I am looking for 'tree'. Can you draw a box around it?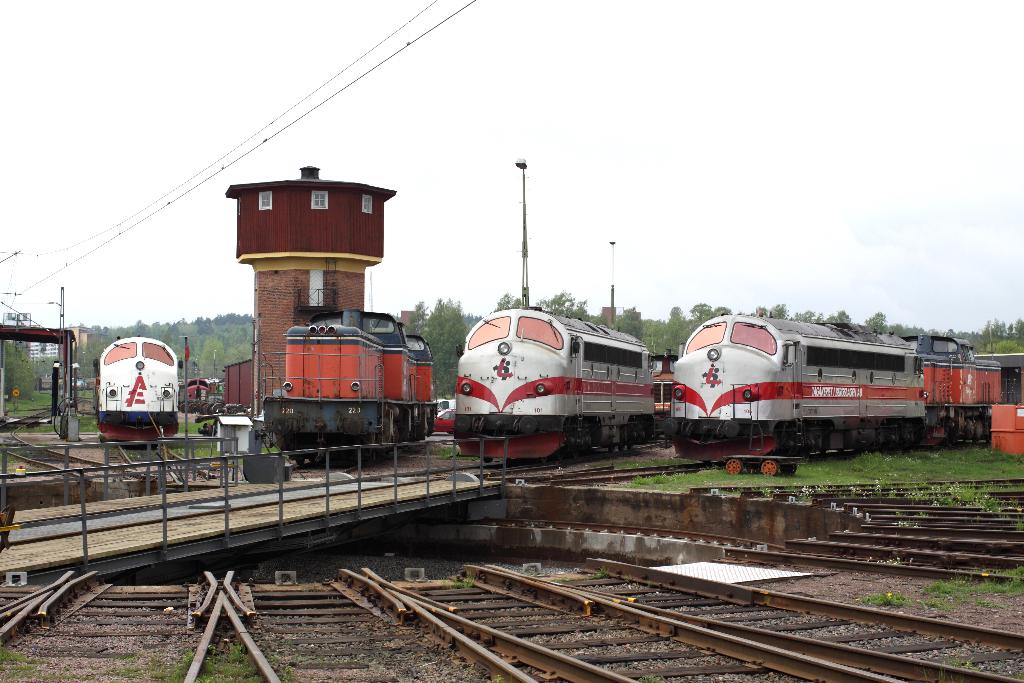
Sure, the bounding box is {"x1": 795, "y1": 306, "x2": 819, "y2": 321}.
